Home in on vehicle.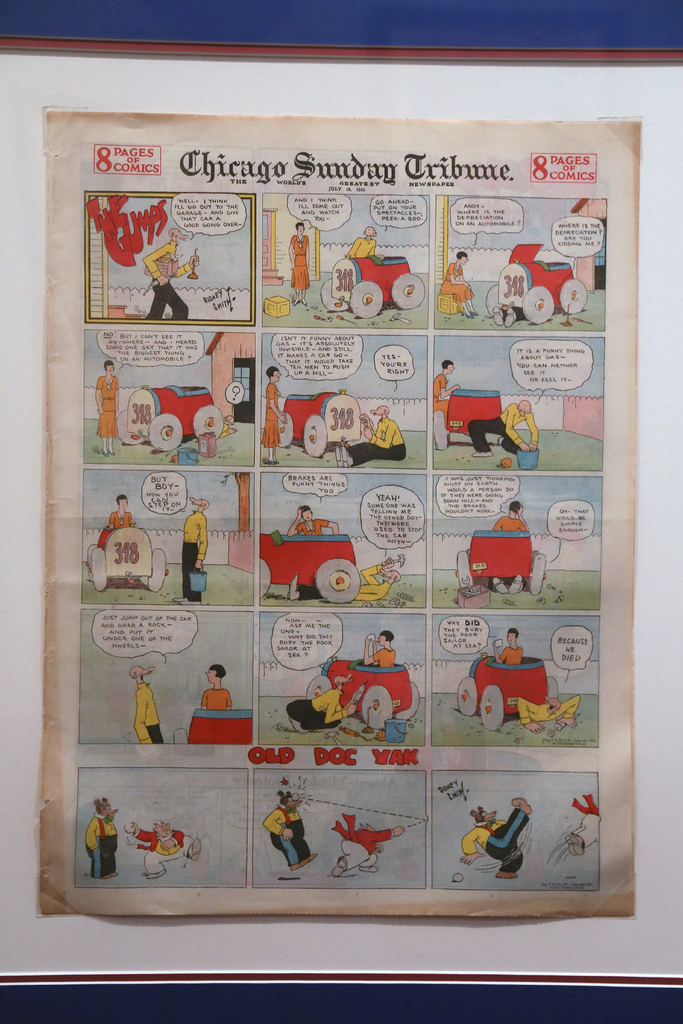
Homed in at <box>87,520,169,591</box>.
